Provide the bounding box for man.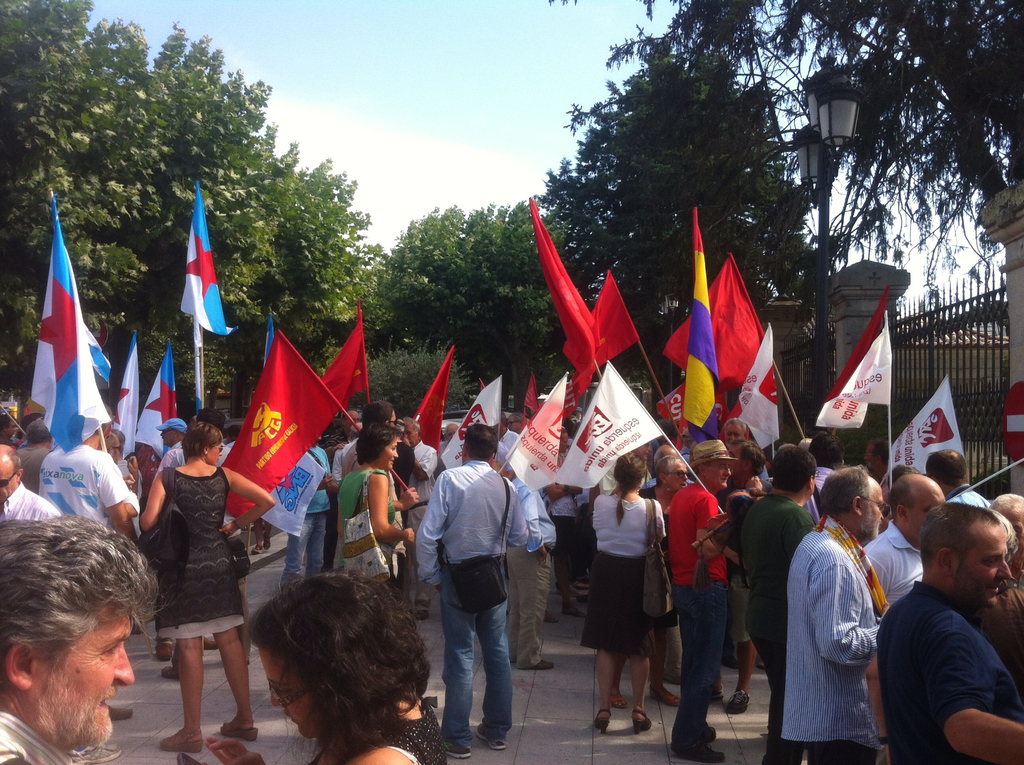
[x1=877, y1=502, x2=1023, y2=764].
